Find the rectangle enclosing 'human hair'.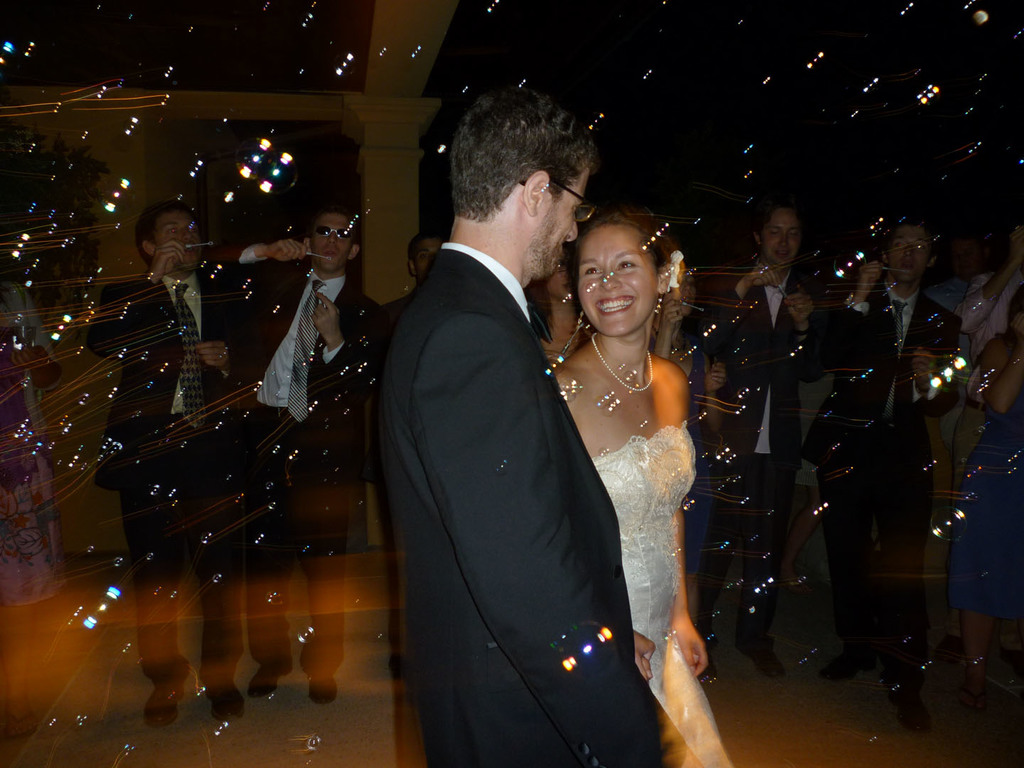
l=436, t=90, r=601, b=250.
